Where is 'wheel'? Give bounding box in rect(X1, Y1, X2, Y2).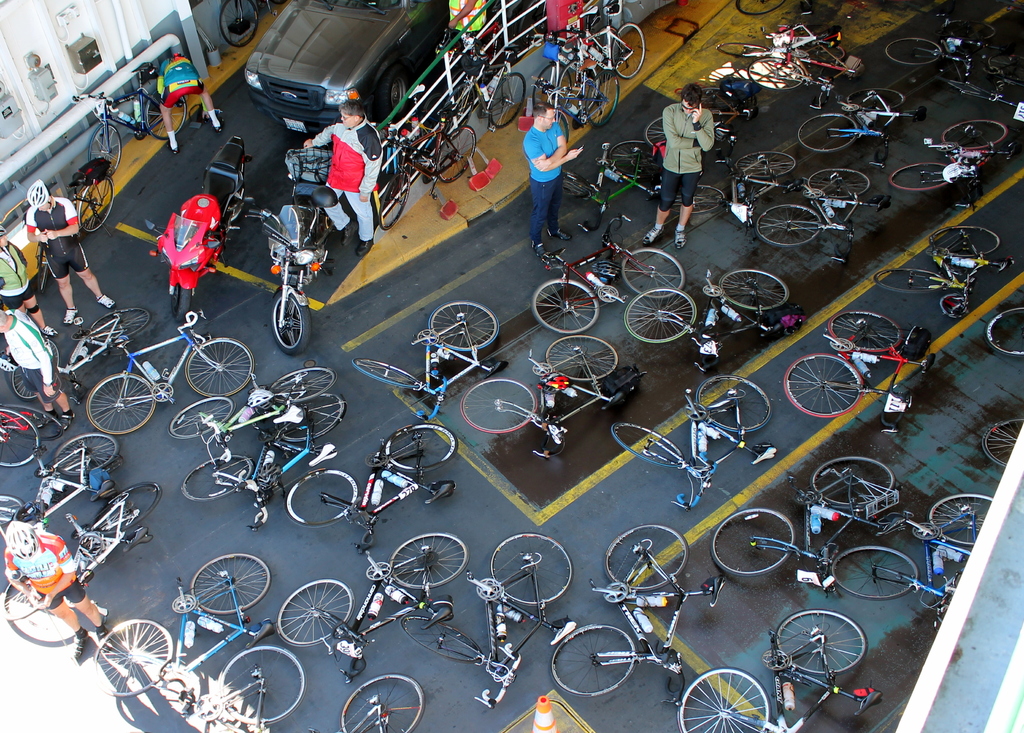
rect(604, 520, 697, 593).
